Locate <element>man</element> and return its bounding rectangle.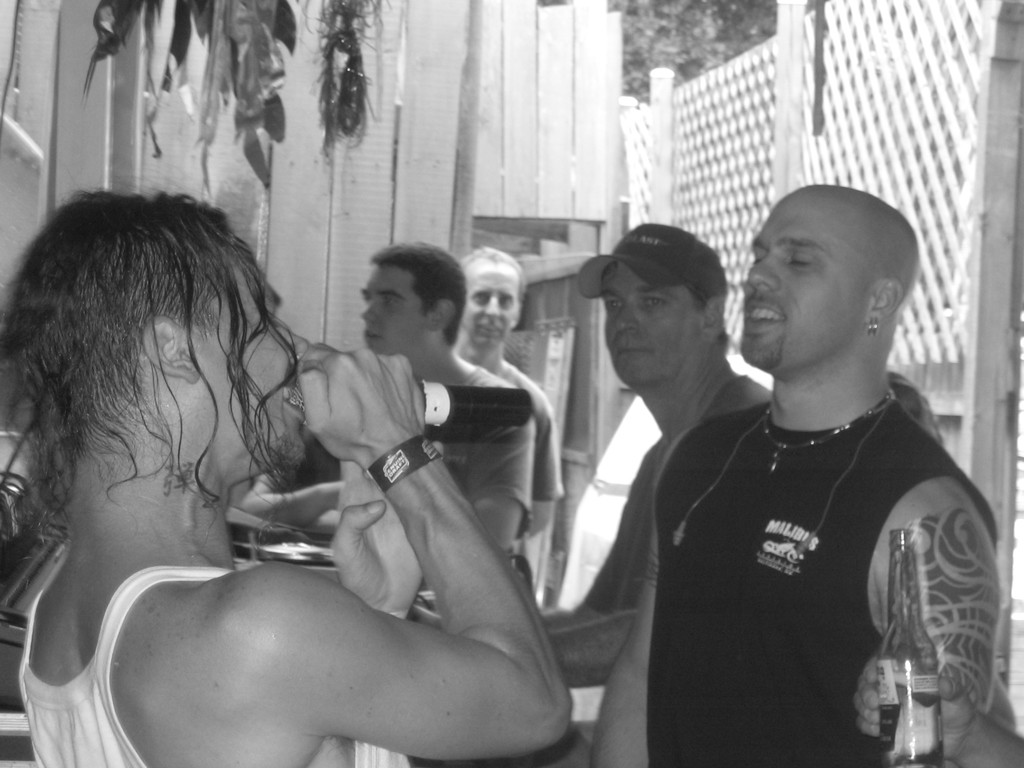
region(617, 182, 1005, 767).
